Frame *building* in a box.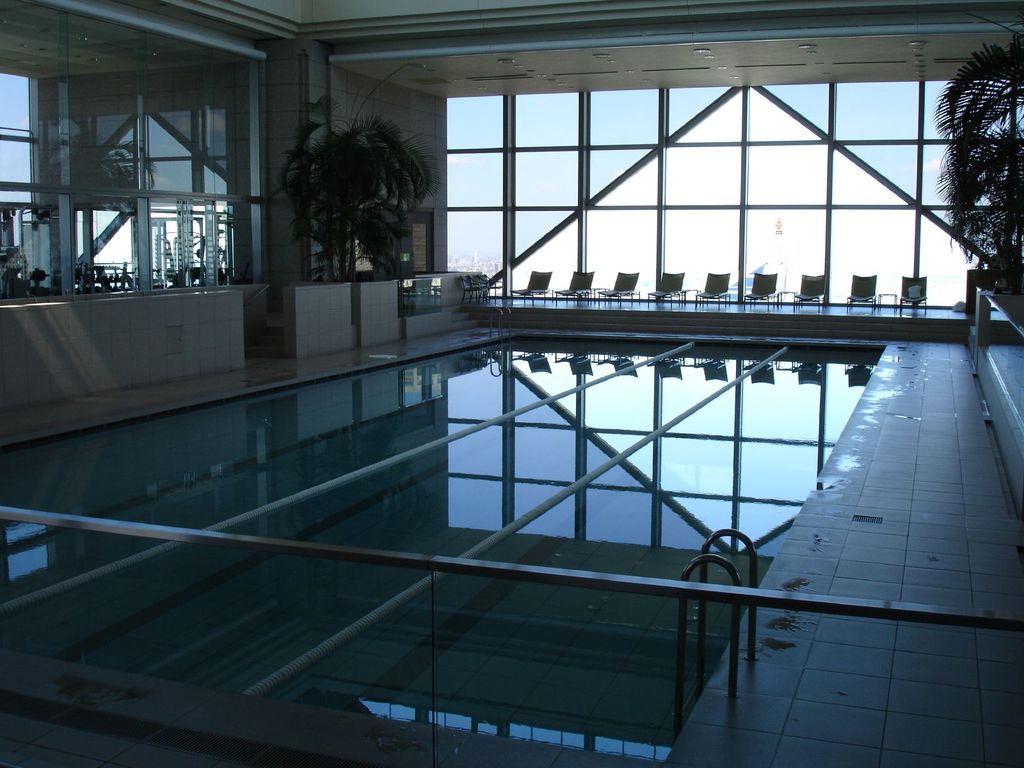
bbox=(0, 0, 1023, 767).
